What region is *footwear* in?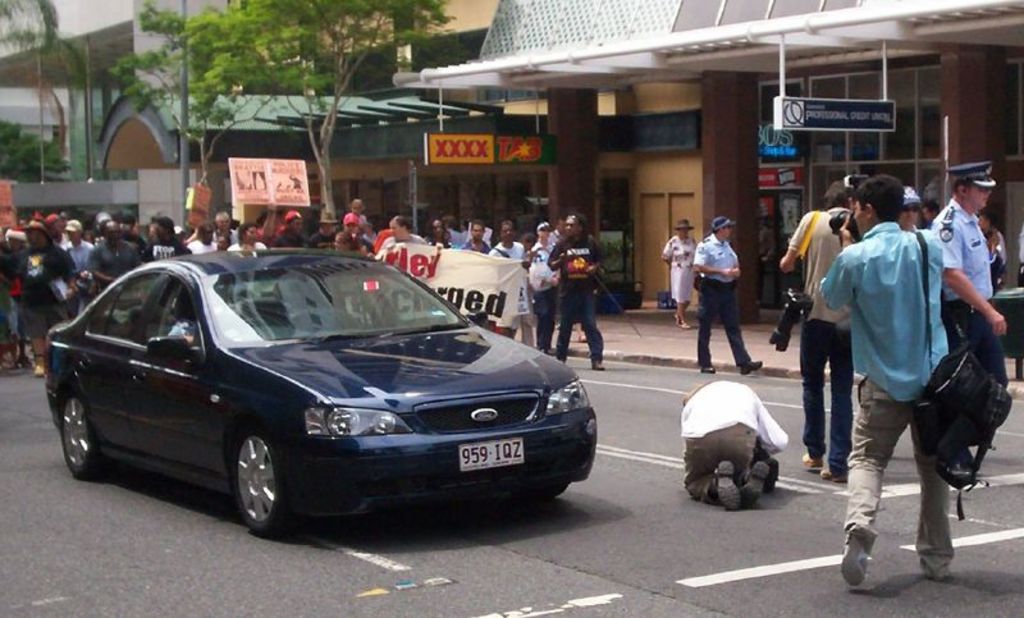
(586,366,603,370).
